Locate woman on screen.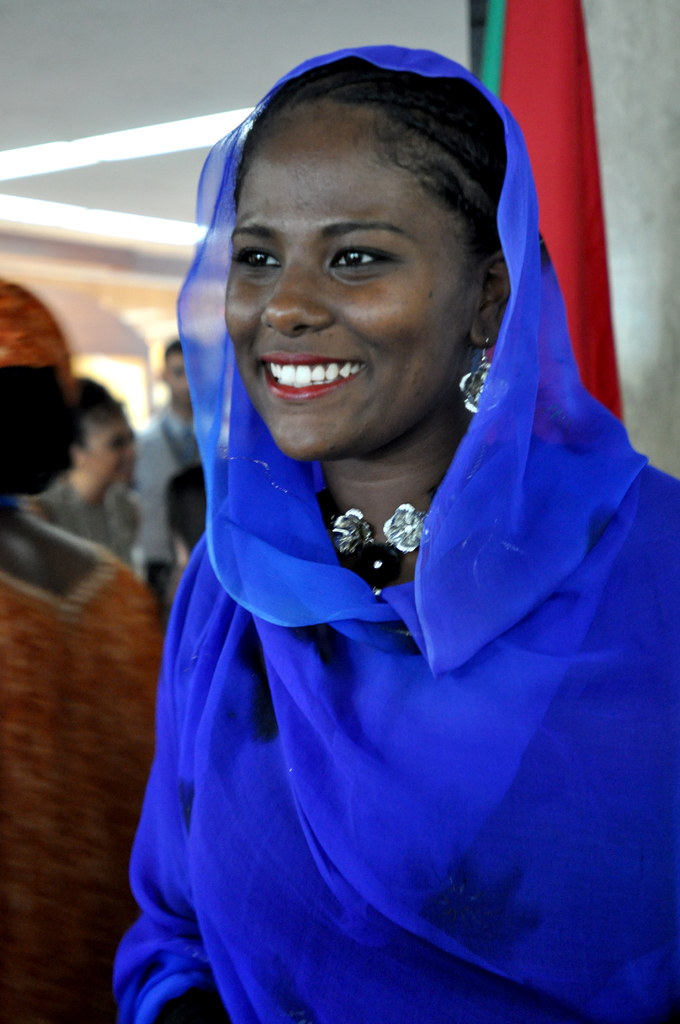
On screen at 88,29,679,1023.
